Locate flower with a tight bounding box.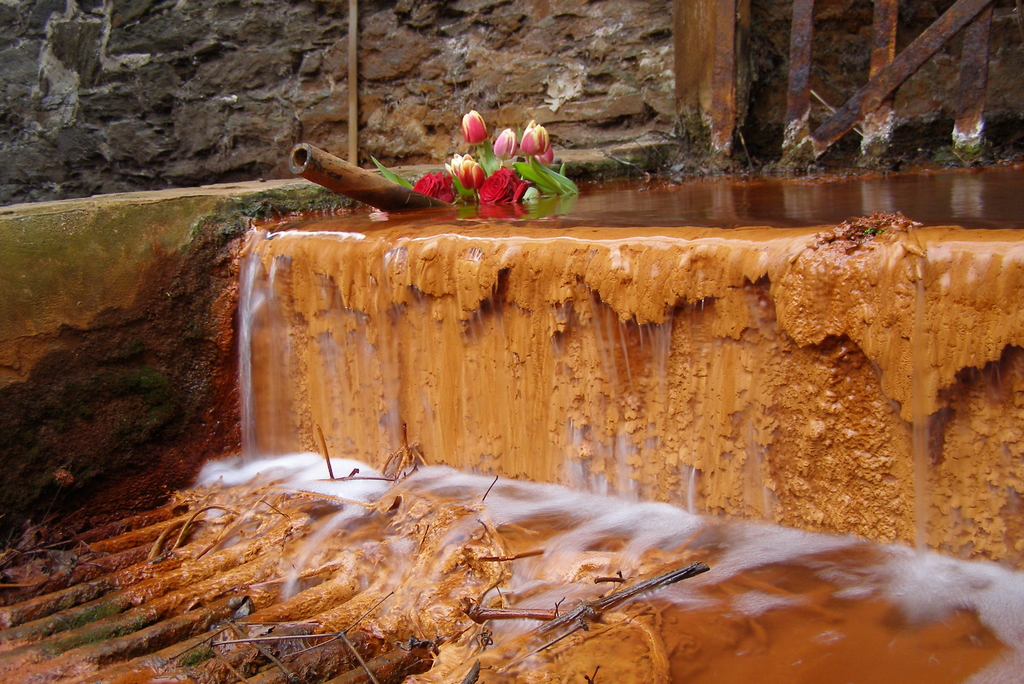
521,113,552,156.
